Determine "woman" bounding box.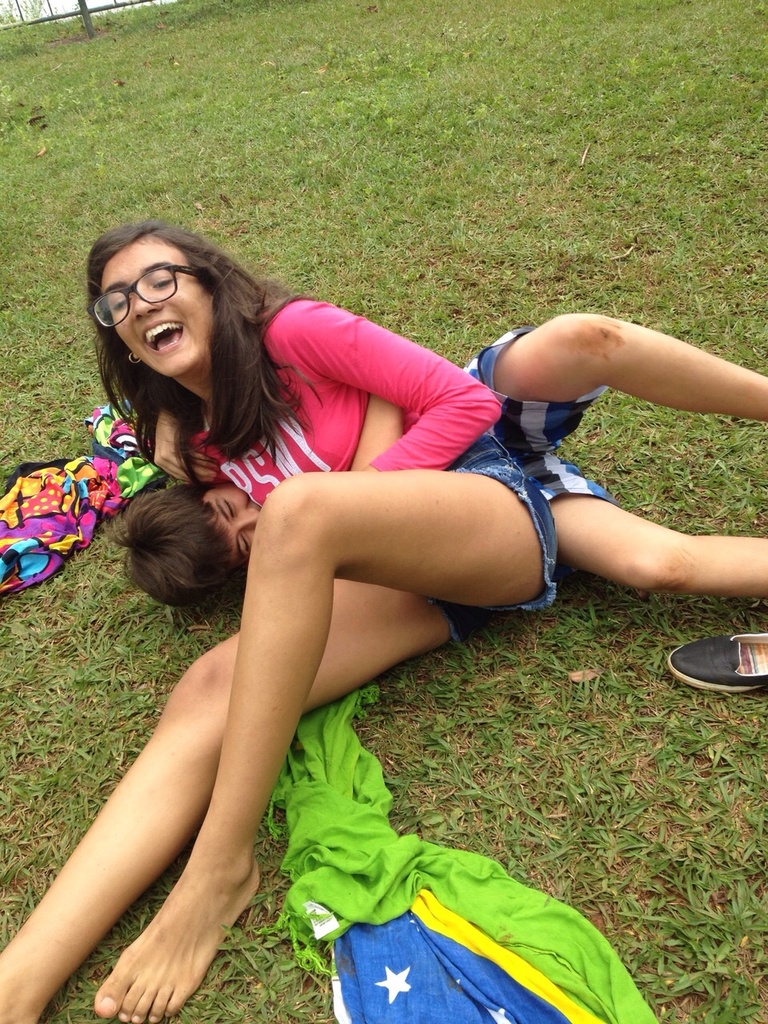
Determined: 60, 170, 650, 998.
